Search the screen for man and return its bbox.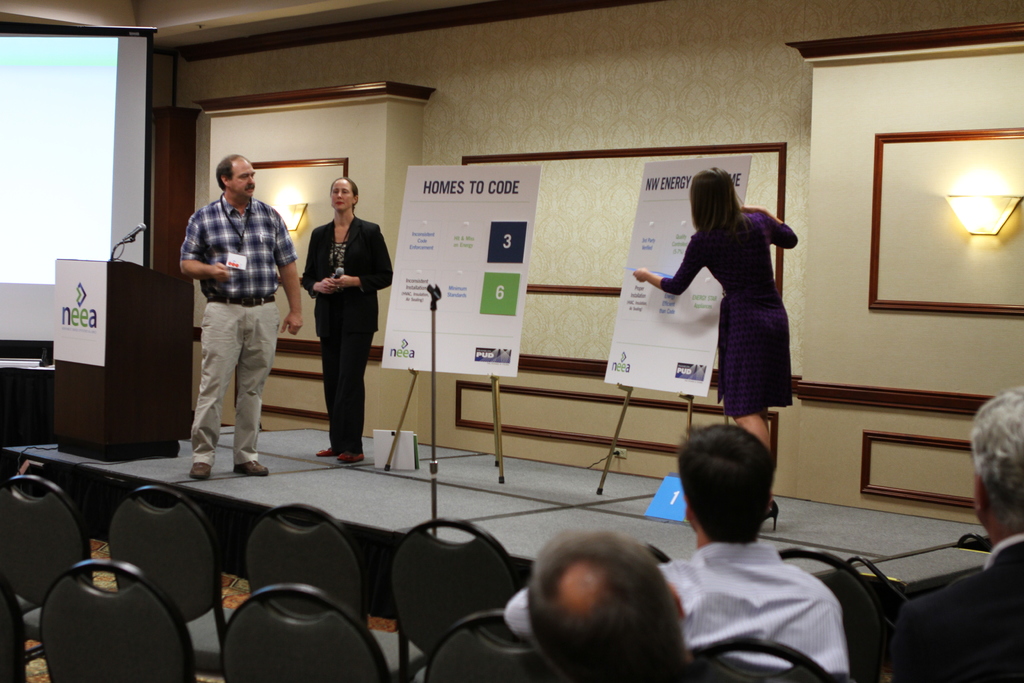
Found: l=971, t=388, r=1023, b=550.
